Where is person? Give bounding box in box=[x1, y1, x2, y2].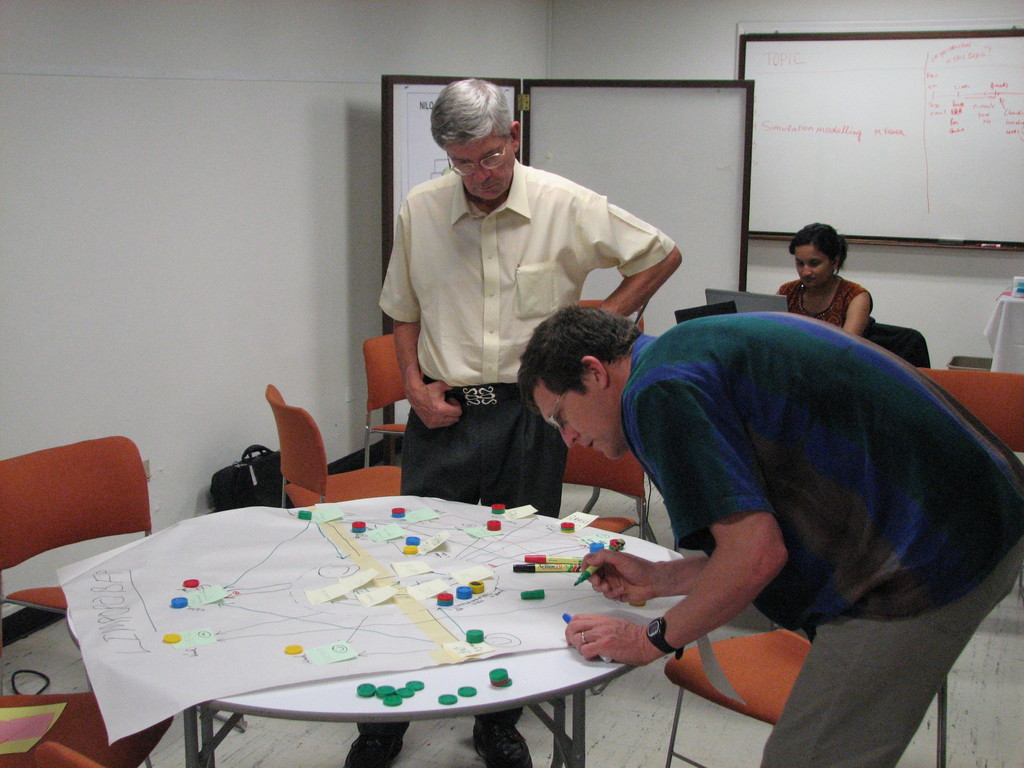
box=[348, 76, 689, 767].
